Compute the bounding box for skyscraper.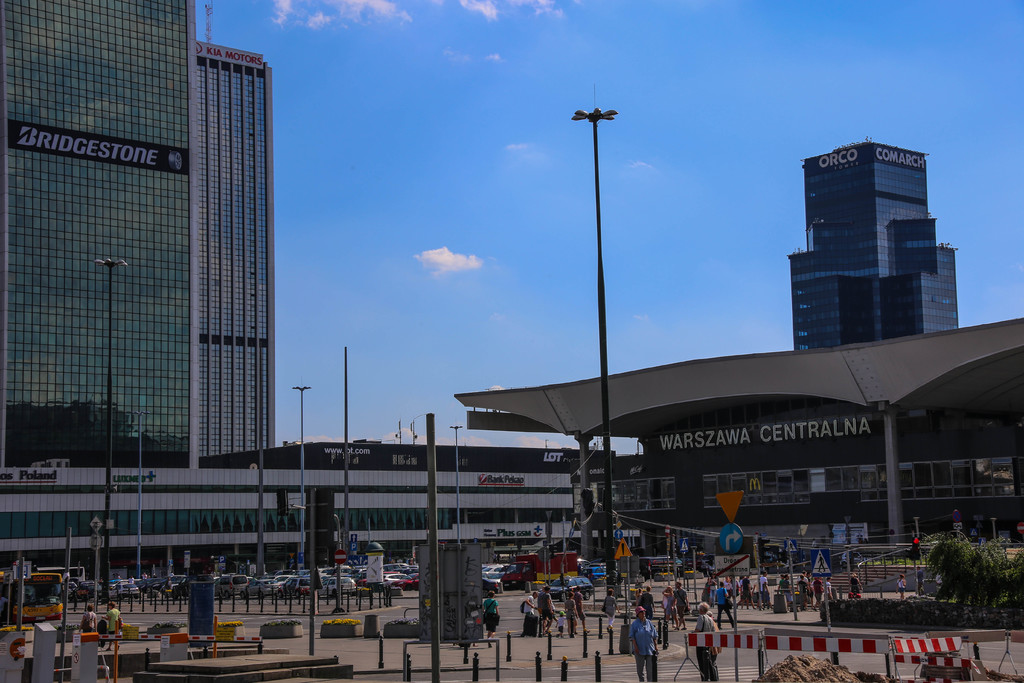
bbox=[10, 6, 321, 565].
